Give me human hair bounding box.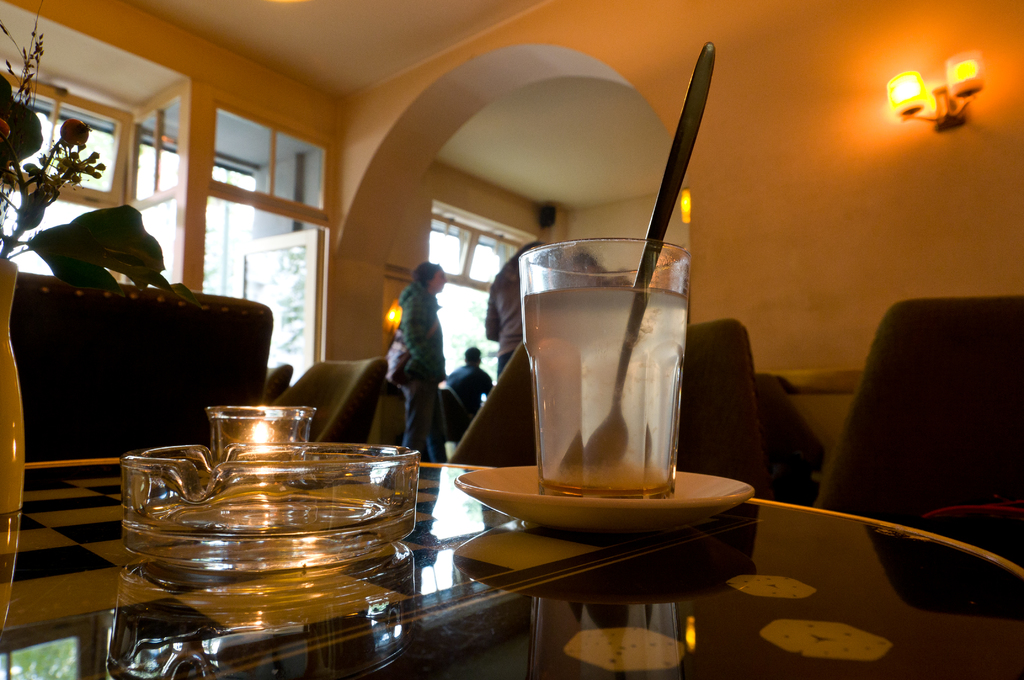
412:263:442:289.
